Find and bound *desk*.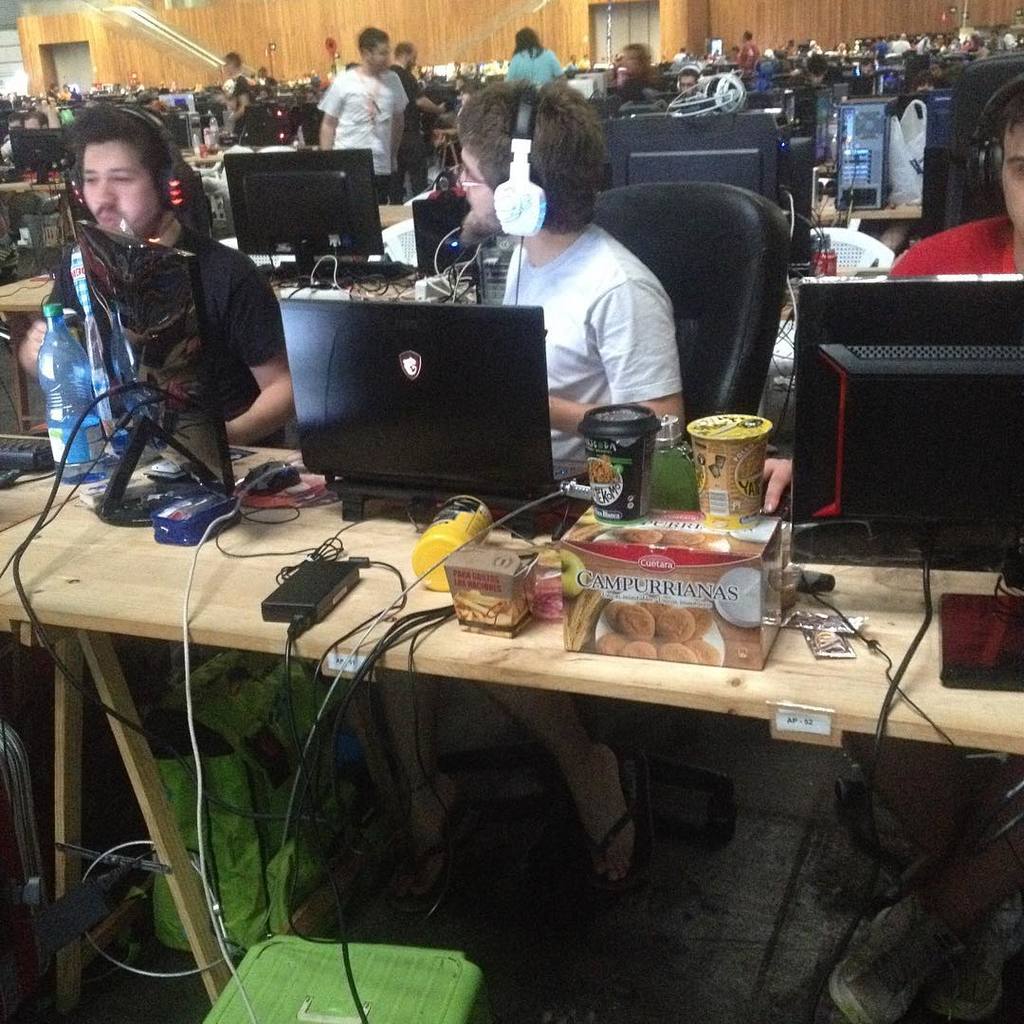
Bound: (left=16, top=447, right=1023, bottom=1023).
